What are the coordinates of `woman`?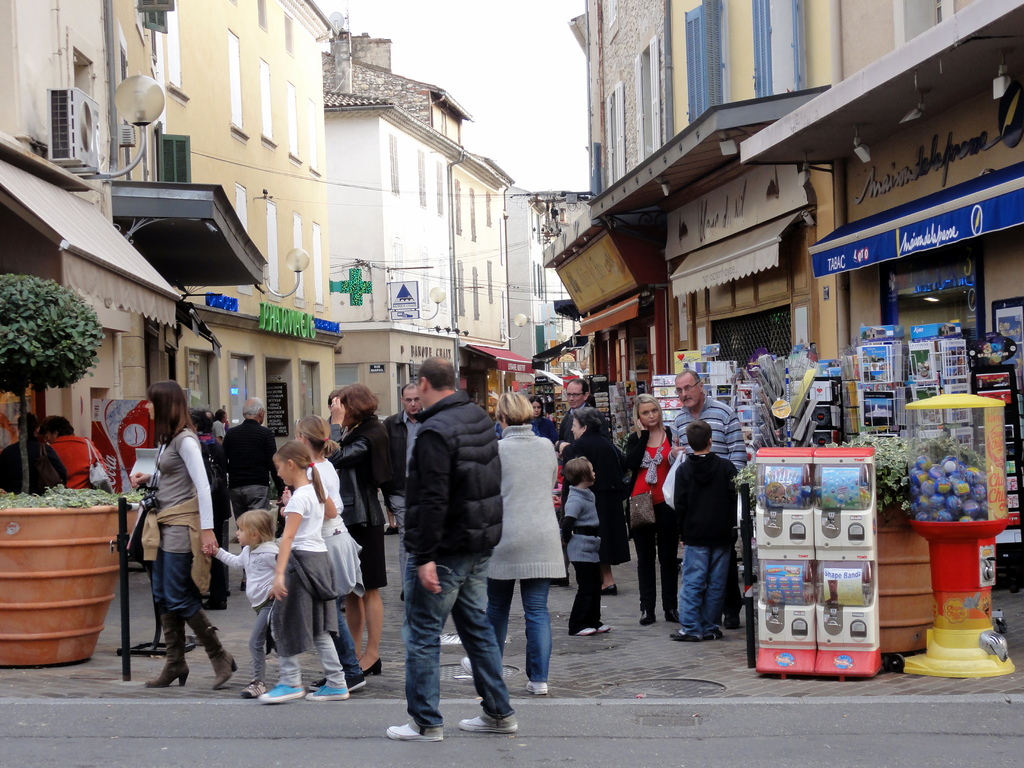
bbox=[456, 393, 572, 691].
